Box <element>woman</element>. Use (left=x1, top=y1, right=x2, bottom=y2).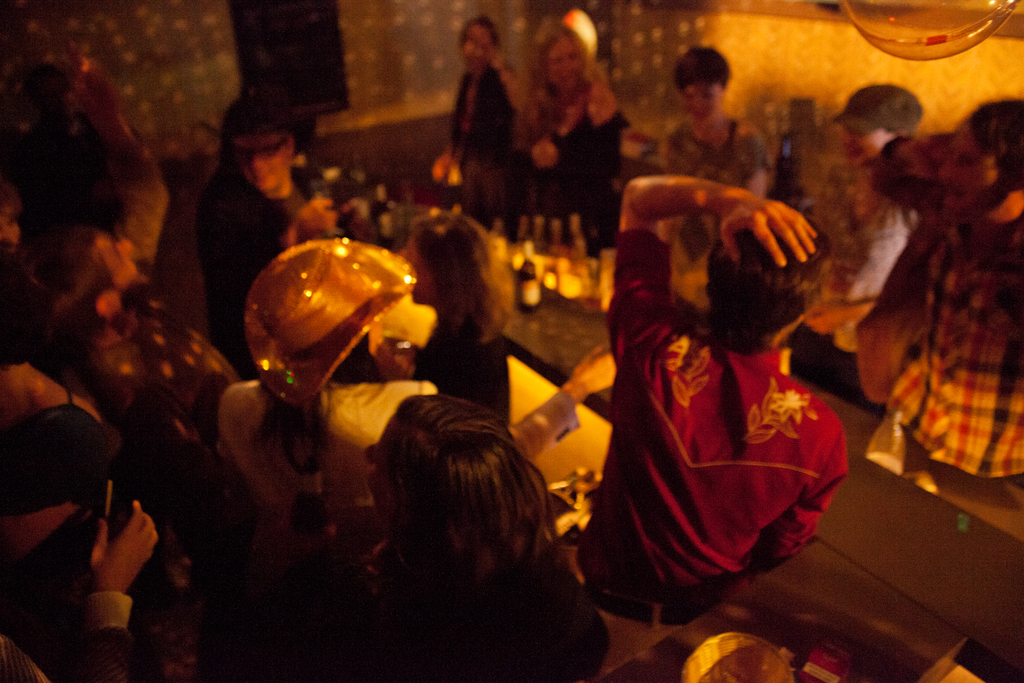
(left=364, top=208, right=529, bottom=433).
